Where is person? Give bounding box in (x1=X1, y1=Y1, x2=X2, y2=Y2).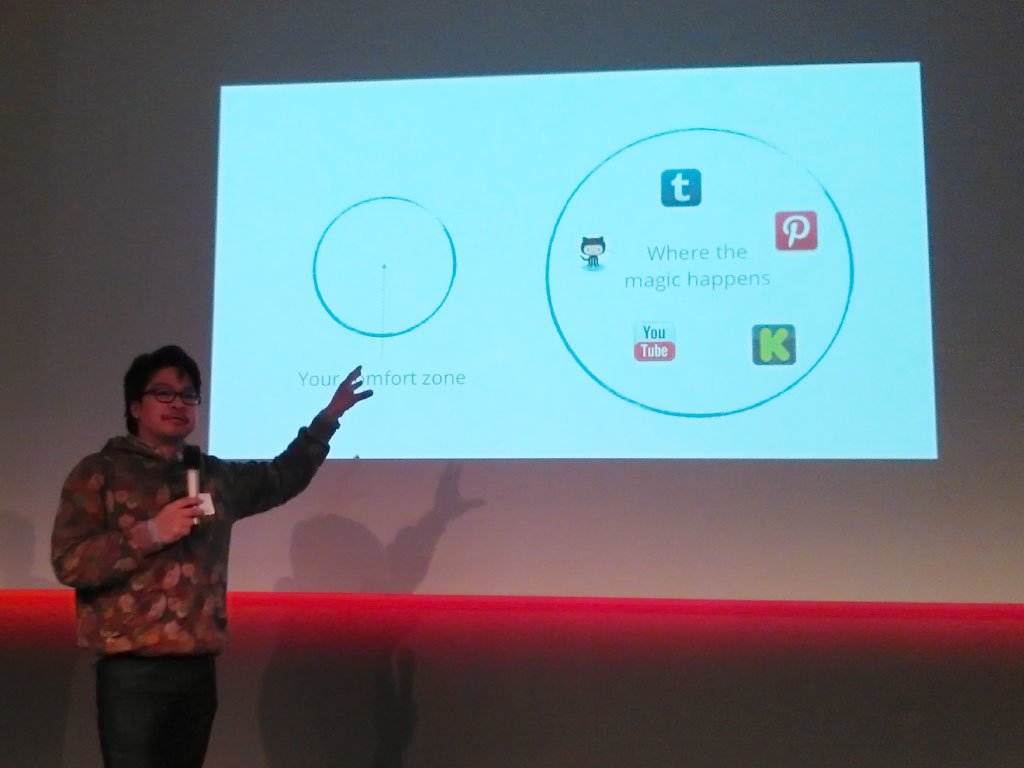
(x1=581, y1=235, x2=608, y2=267).
